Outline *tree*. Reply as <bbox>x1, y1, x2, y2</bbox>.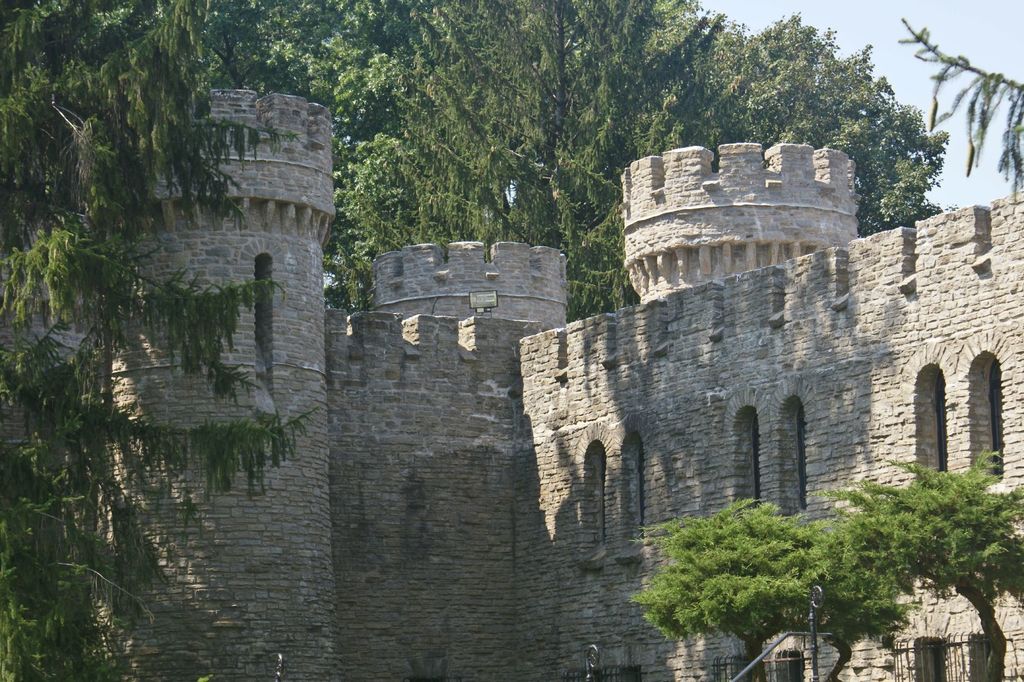
<bbox>812, 451, 1023, 681</bbox>.
